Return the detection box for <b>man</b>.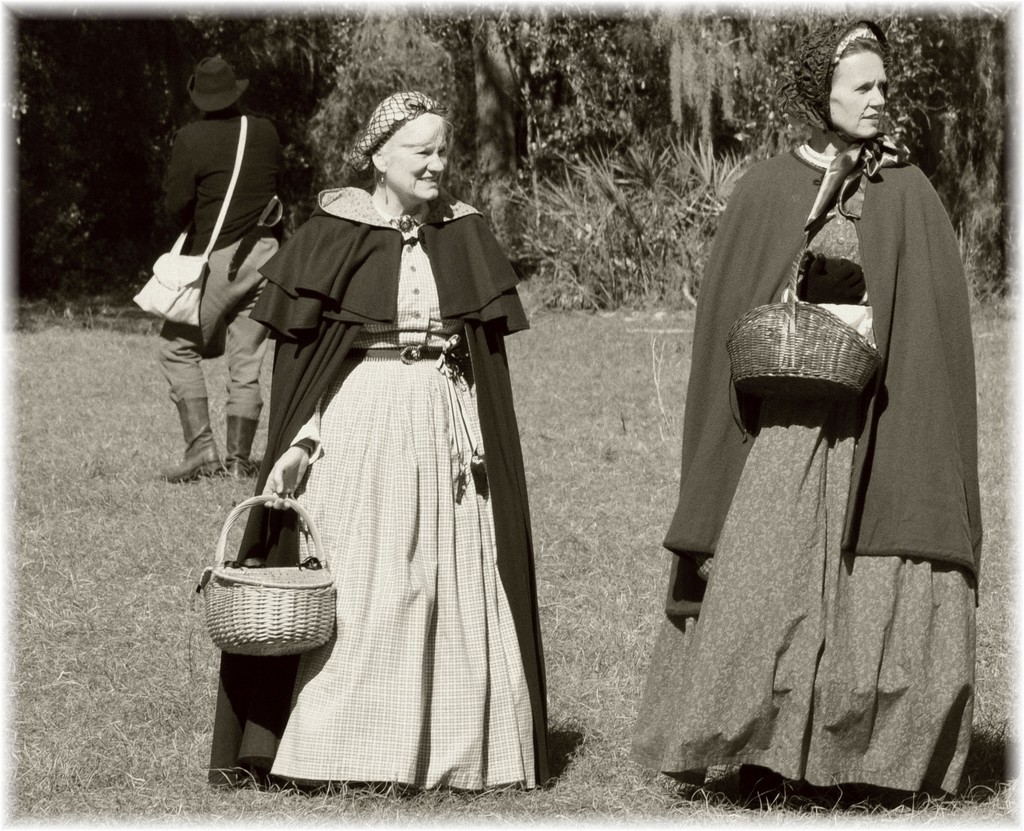
l=158, t=53, r=287, b=481.
